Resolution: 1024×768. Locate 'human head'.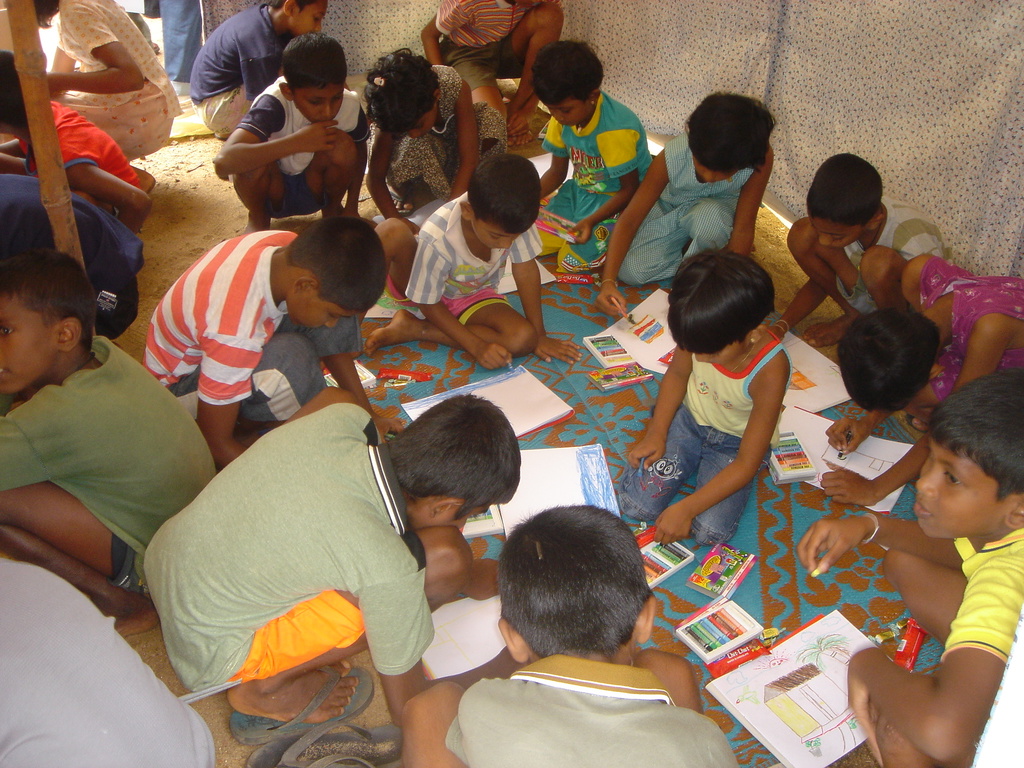
{"left": 458, "top": 155, "right": 543, "bottom": 252}.
